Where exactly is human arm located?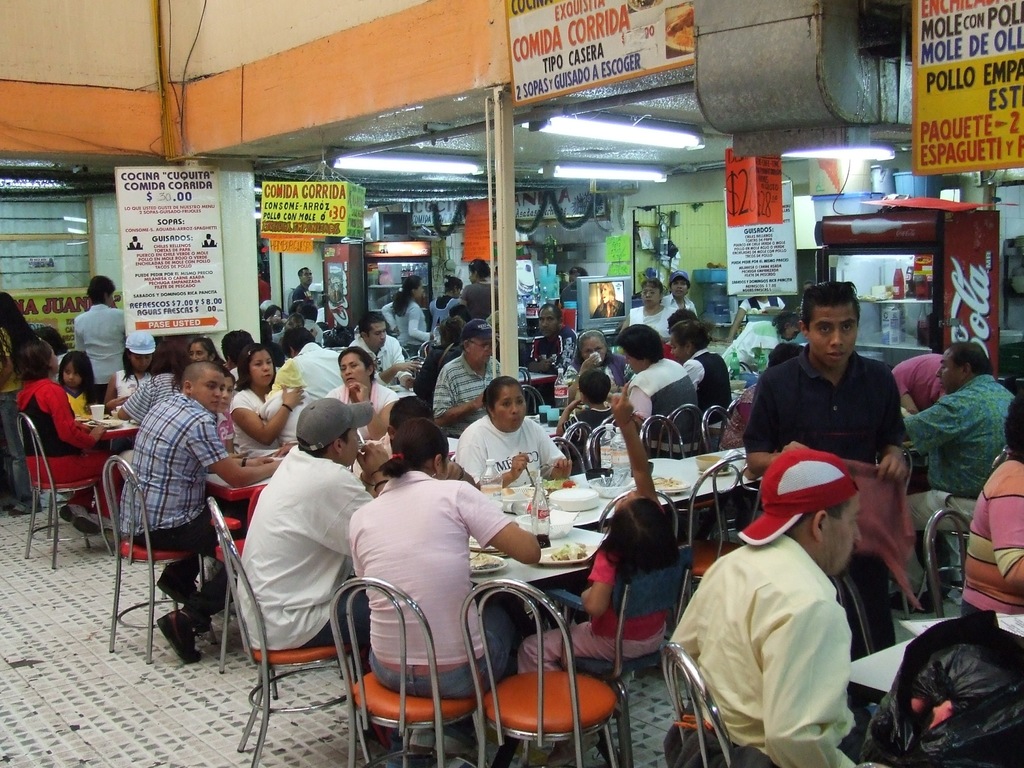
Its bounding box is bbox=[65, 318, 84, 355].
